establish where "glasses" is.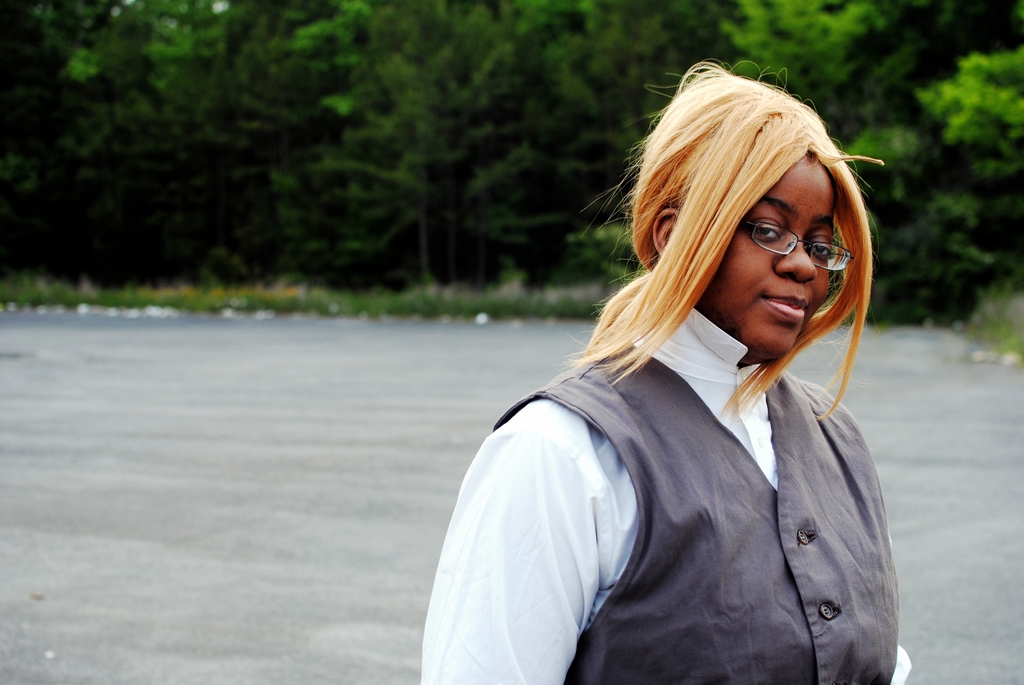
Established at 742 214 860 280.
